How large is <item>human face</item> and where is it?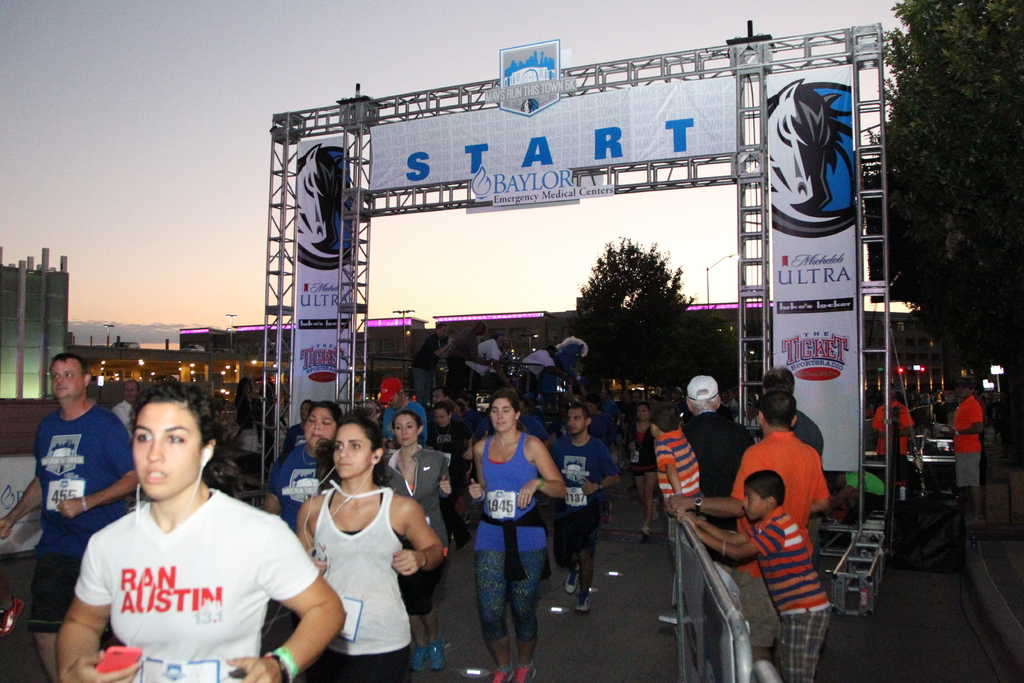
Bounding box: x1=52, y1=361, x2=85, y2=399.
